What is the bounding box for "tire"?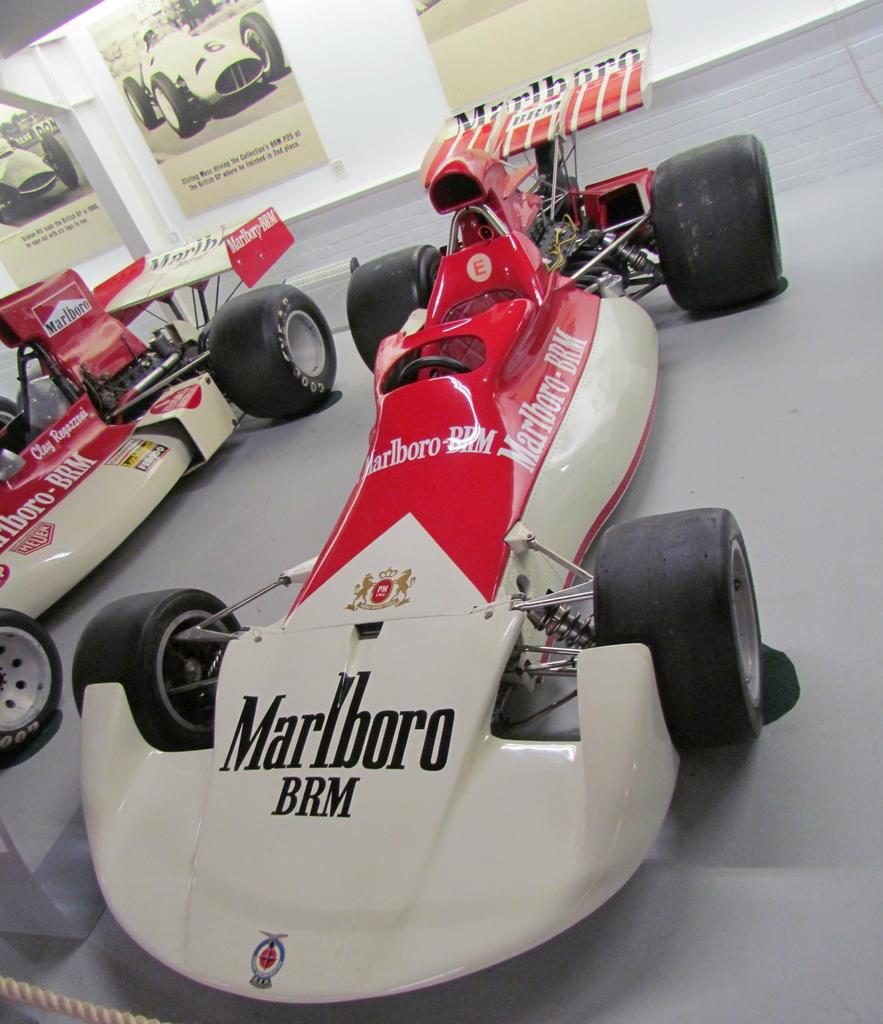
Rect(71, 589, 240, 751).
